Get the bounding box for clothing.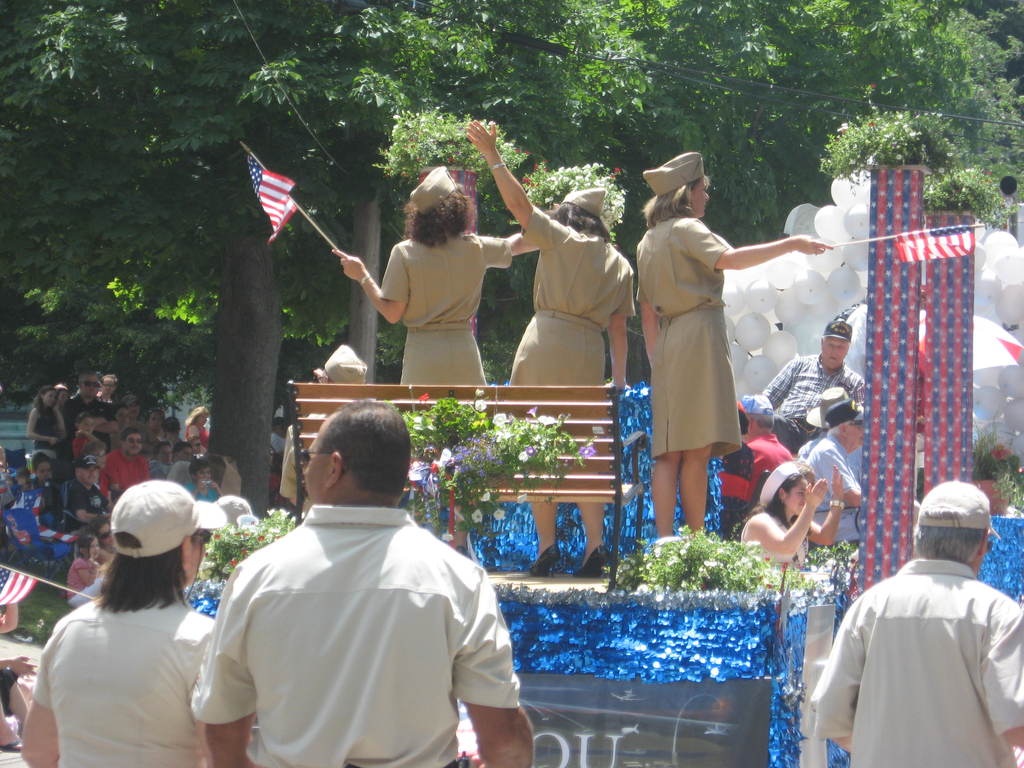
(184, 419, 210, 448).
